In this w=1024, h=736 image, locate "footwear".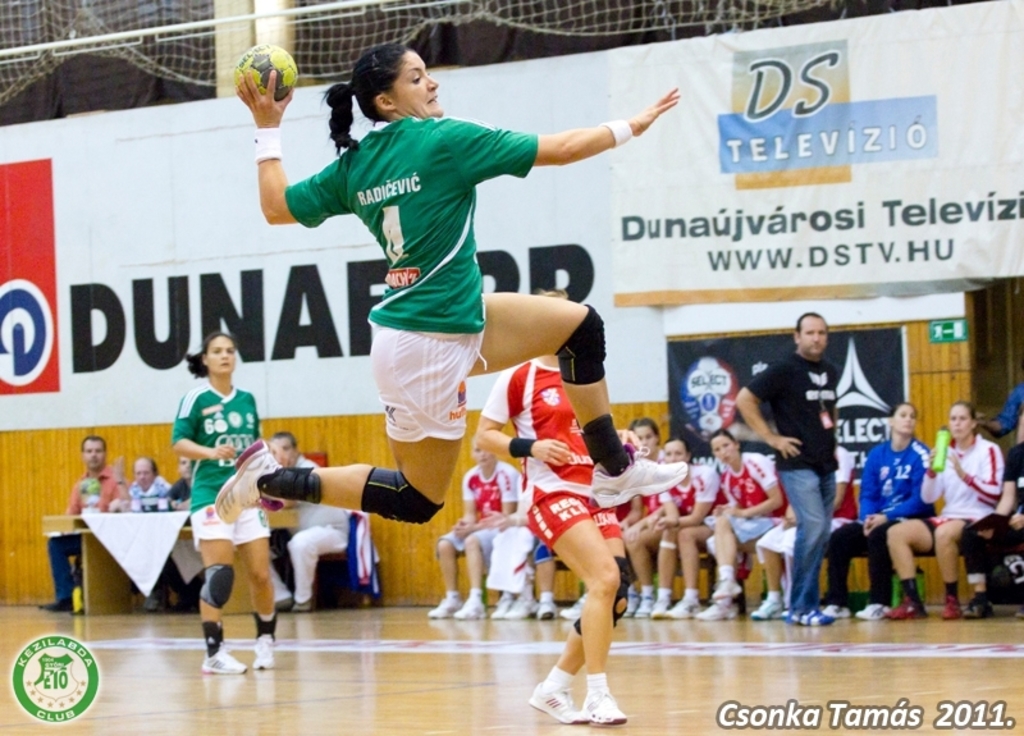
Bounding box: BBox(788, 609, 836, 622).
